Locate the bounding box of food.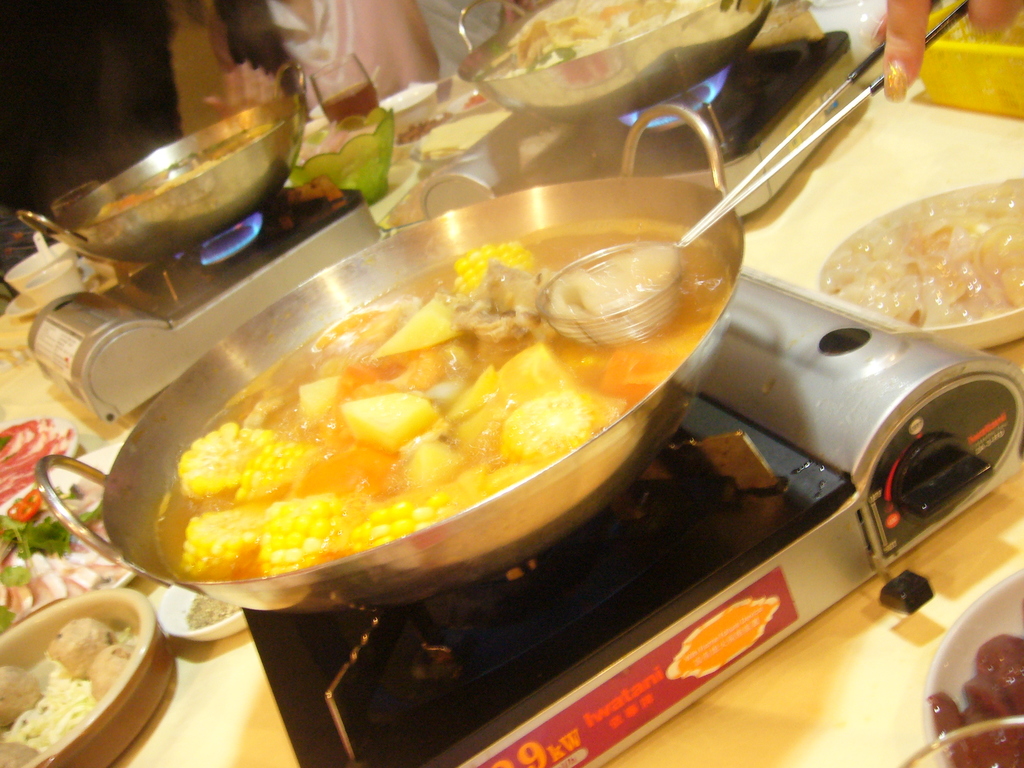
Bounding box: 452,237,548,294.
